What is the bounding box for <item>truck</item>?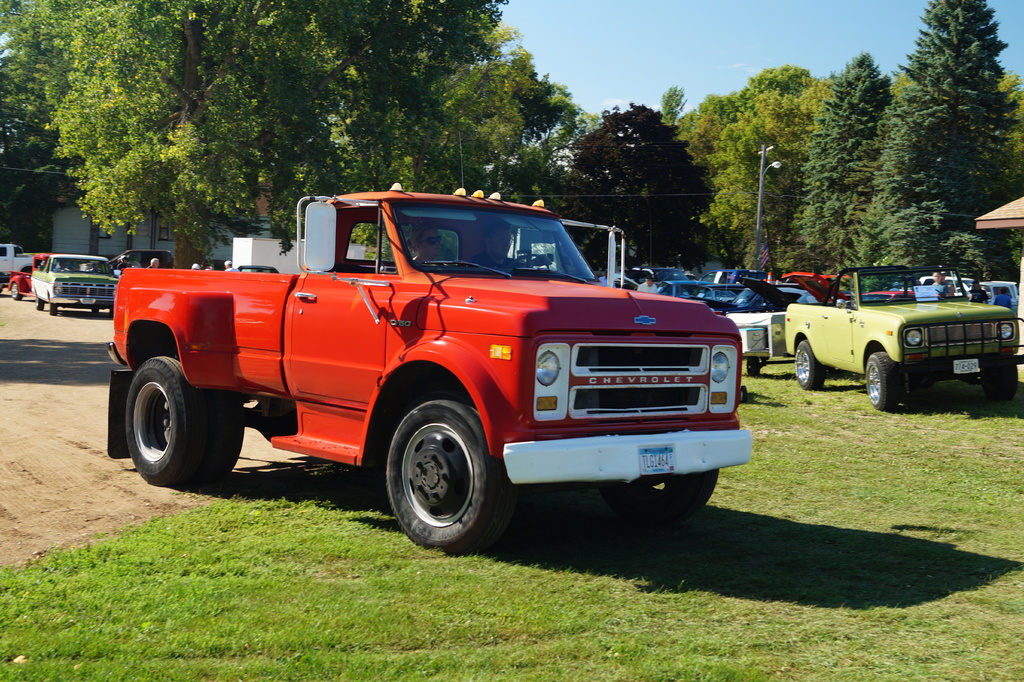
768, 257, 1023, 413.
